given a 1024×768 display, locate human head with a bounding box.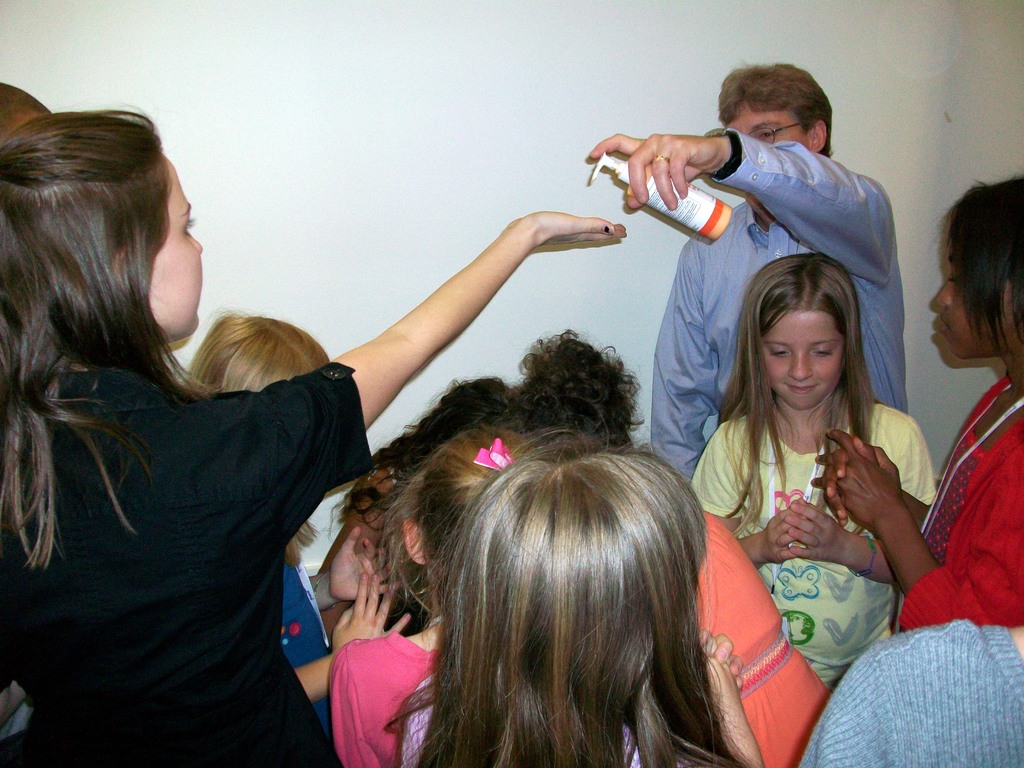
Located: (x1=397, y1=427, x2=534, y2=600).
